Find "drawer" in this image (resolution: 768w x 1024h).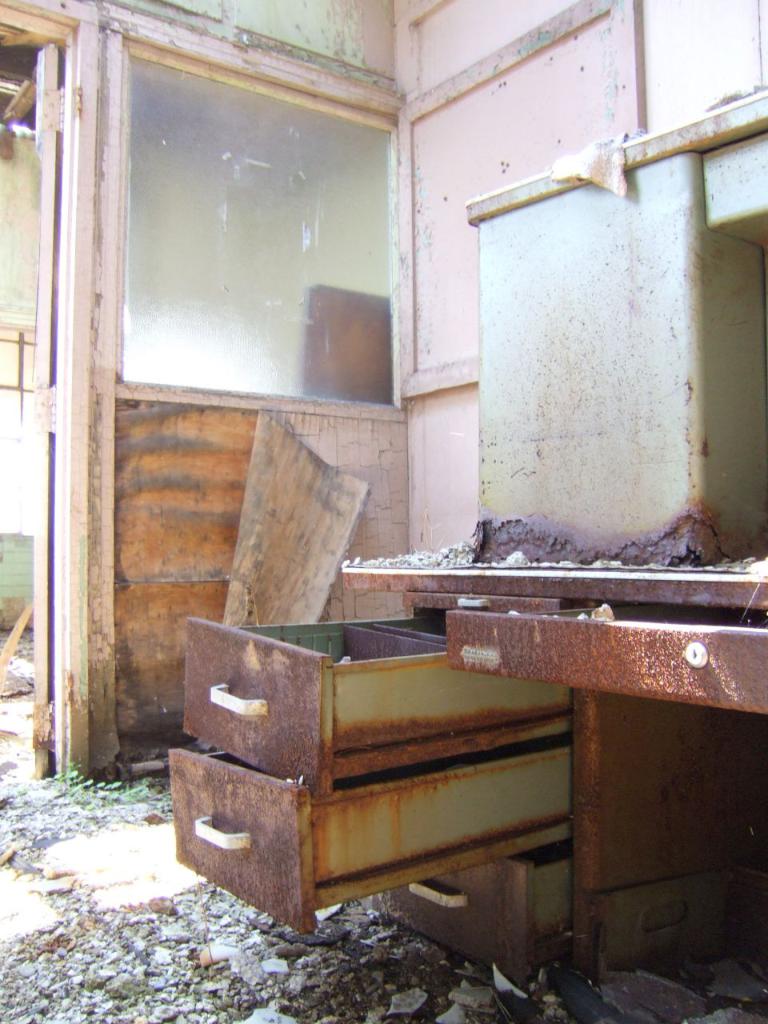
182, 614, 571, 798.
